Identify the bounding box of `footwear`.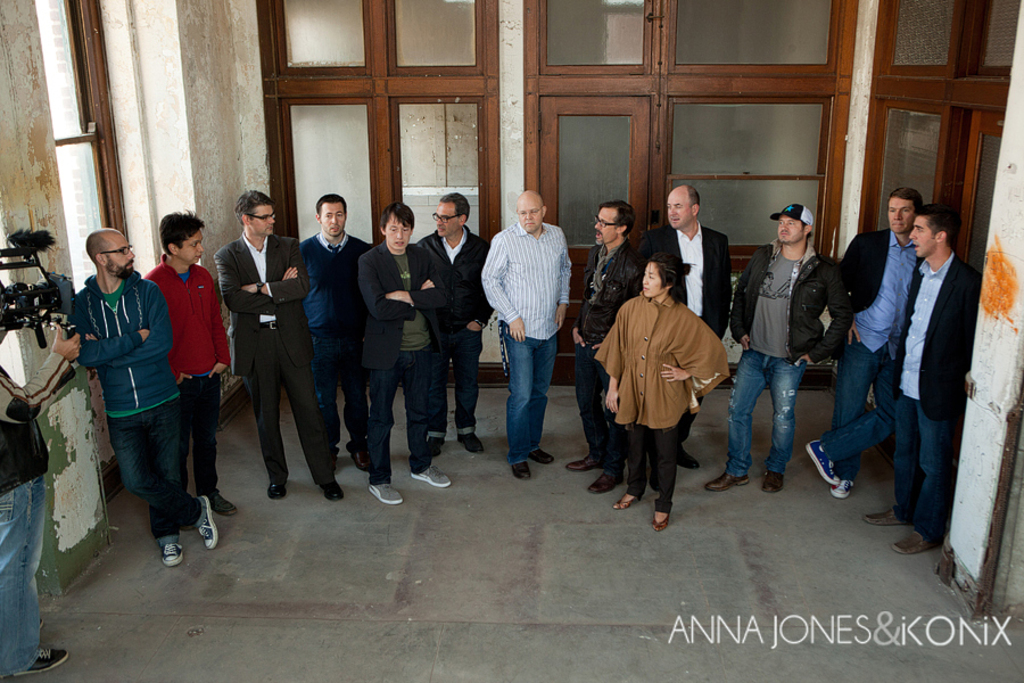
bbox=[322, 474, 342, 502].
